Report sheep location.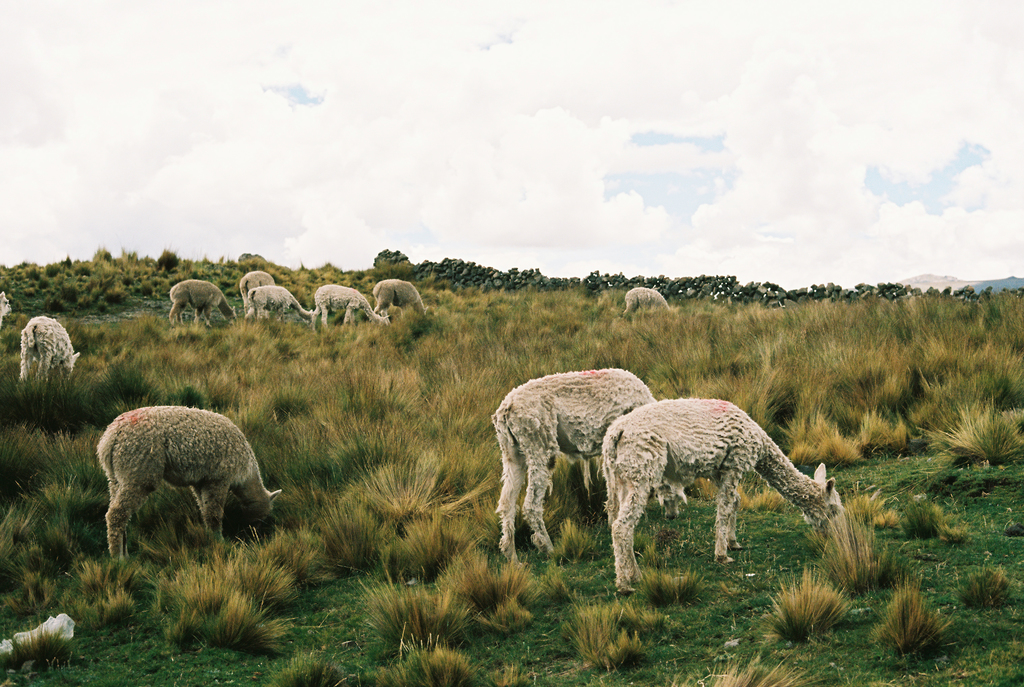
Report: x1=252, y1=285, x2=309, y2=322.
